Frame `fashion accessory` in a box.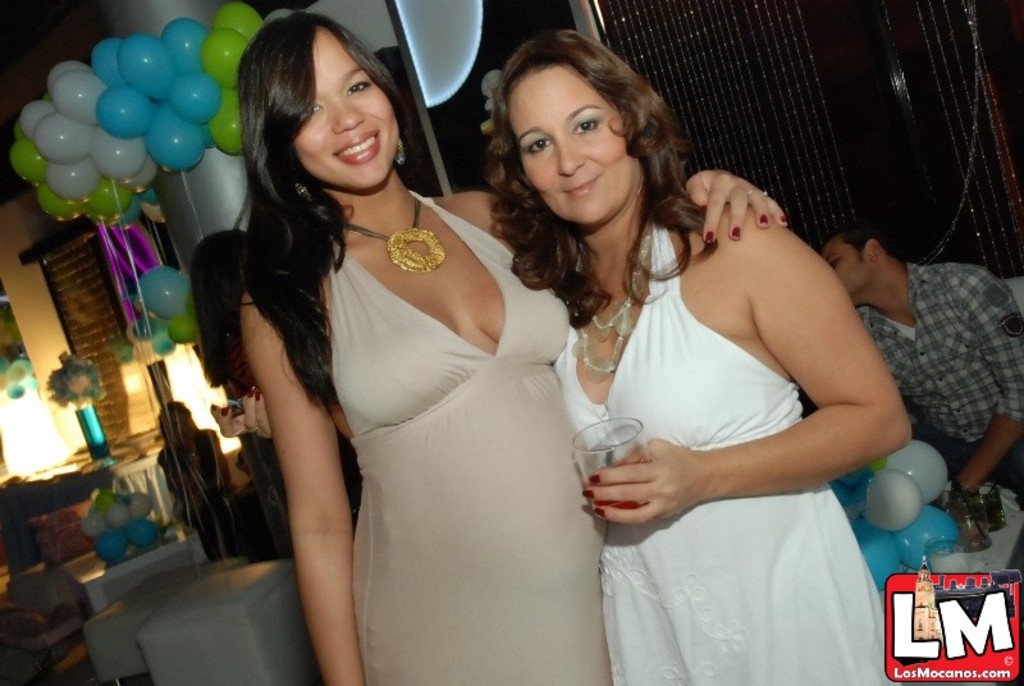
745,188,767,197.
